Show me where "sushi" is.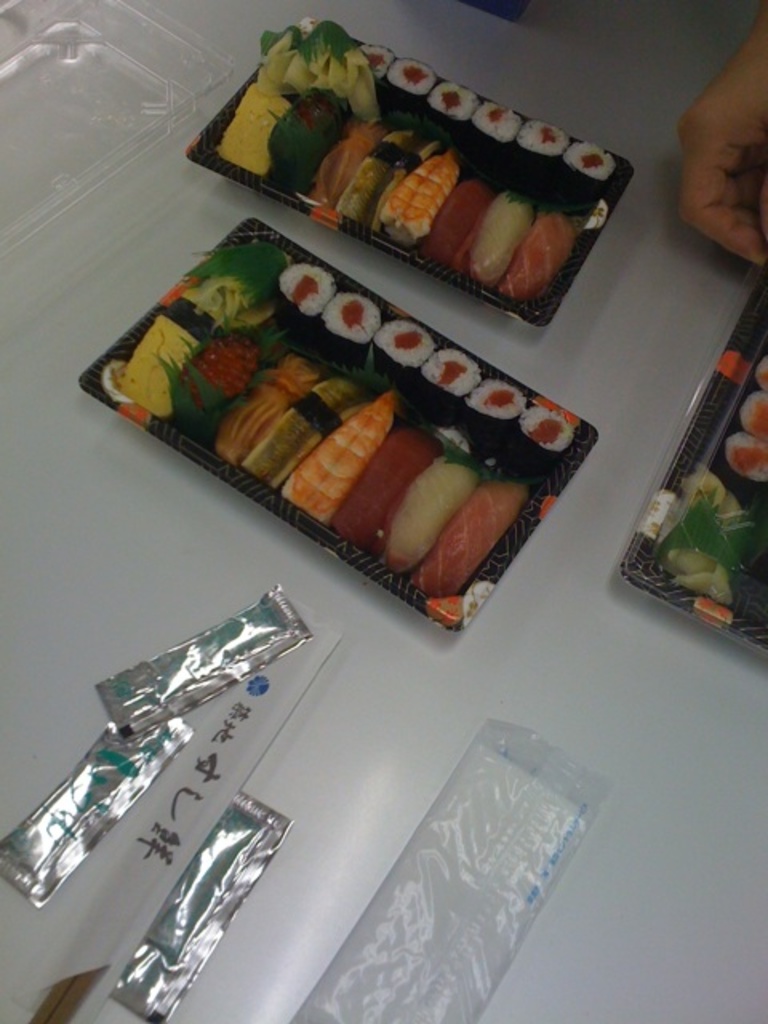
"sushi" is at (x1=280, y1=262, x2=326, y2=336).
